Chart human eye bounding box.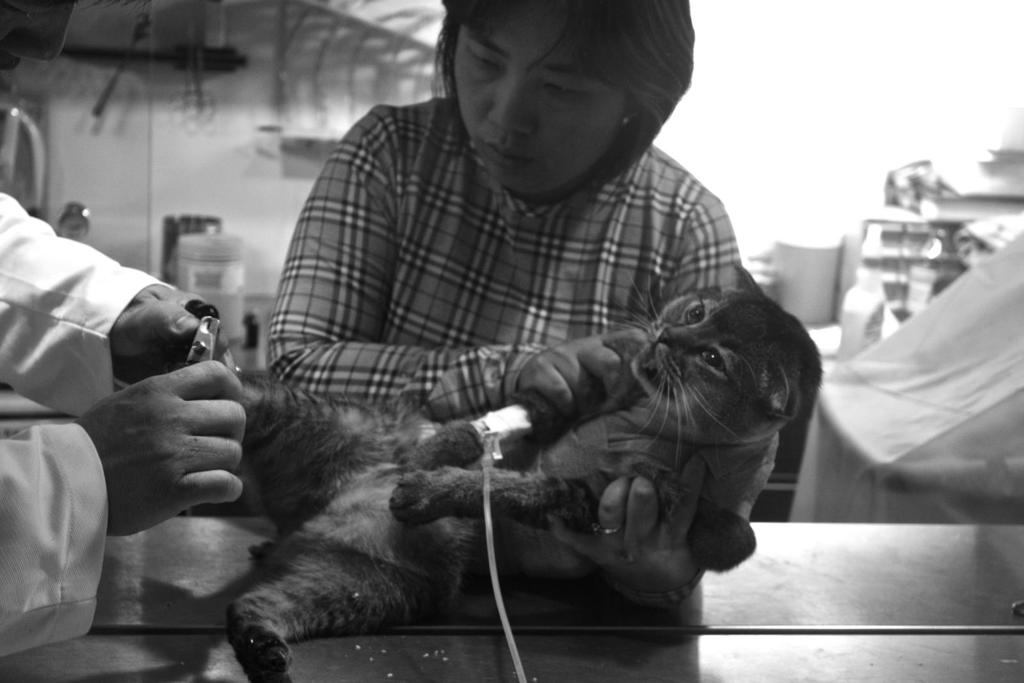
Charted: bbox=[537, 72, 601, 101].
